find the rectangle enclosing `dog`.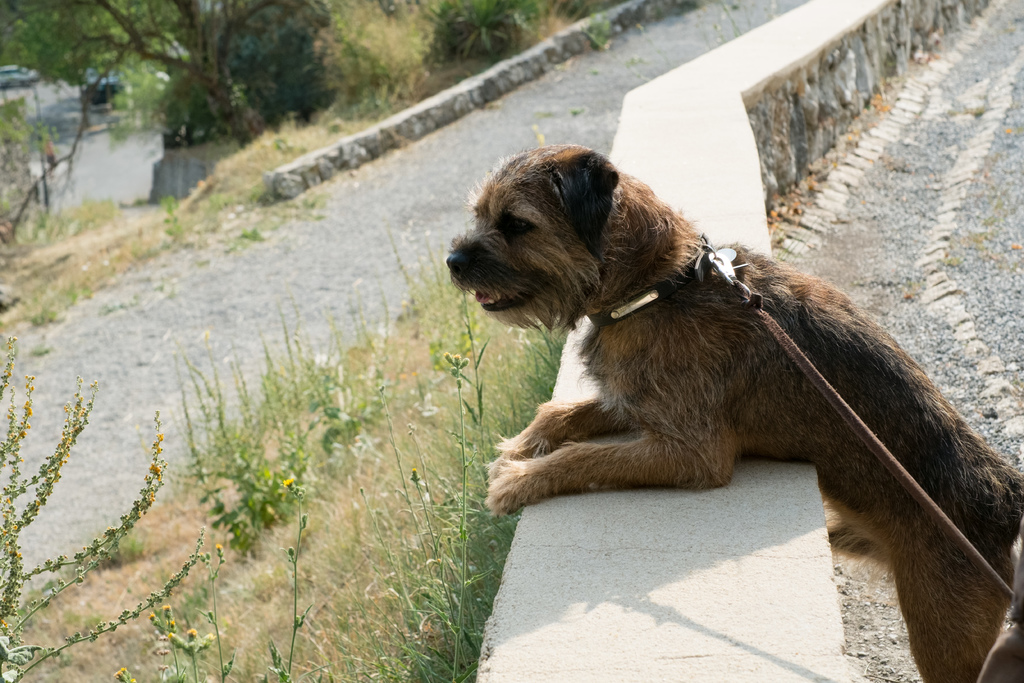
445, 144, 1023, 682.
